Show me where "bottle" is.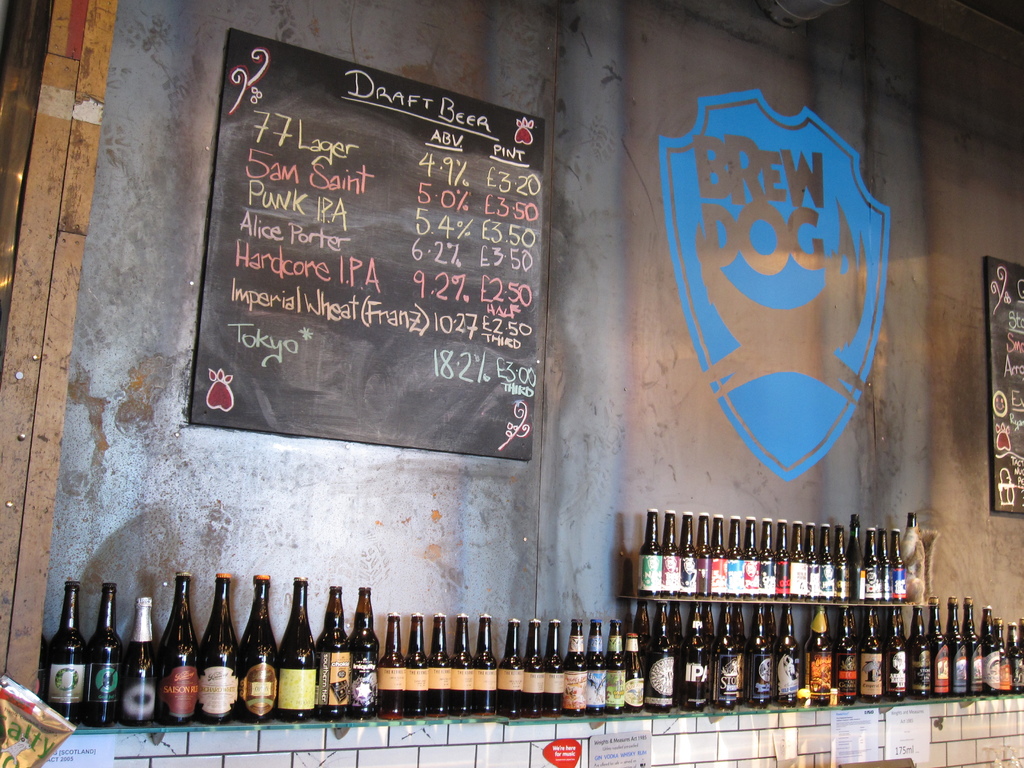
"bottle" is at select_region(447, 612, 476, 715).
